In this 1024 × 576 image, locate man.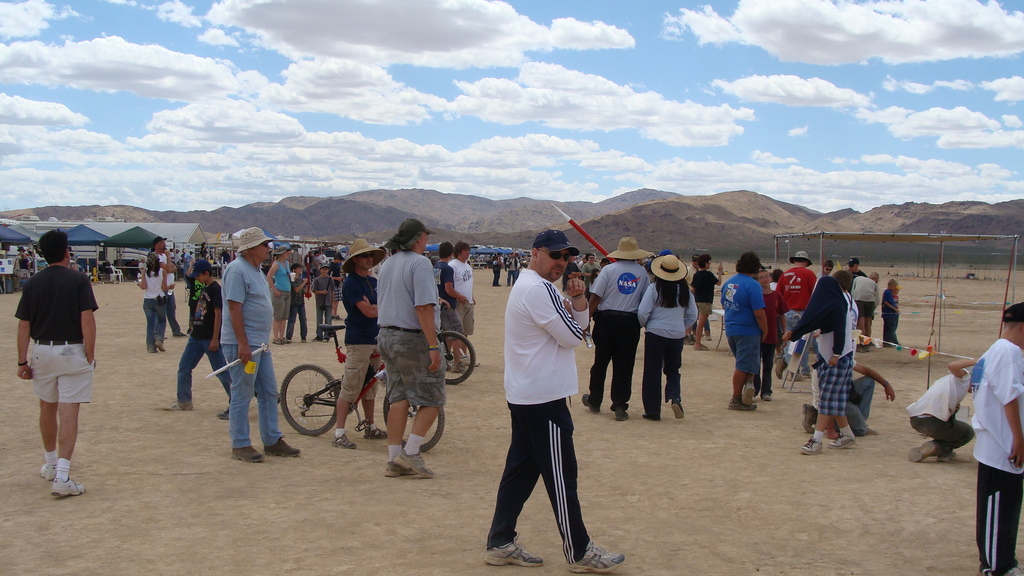
Bounding box: left=374, top=220, right=449, bottom=482.
